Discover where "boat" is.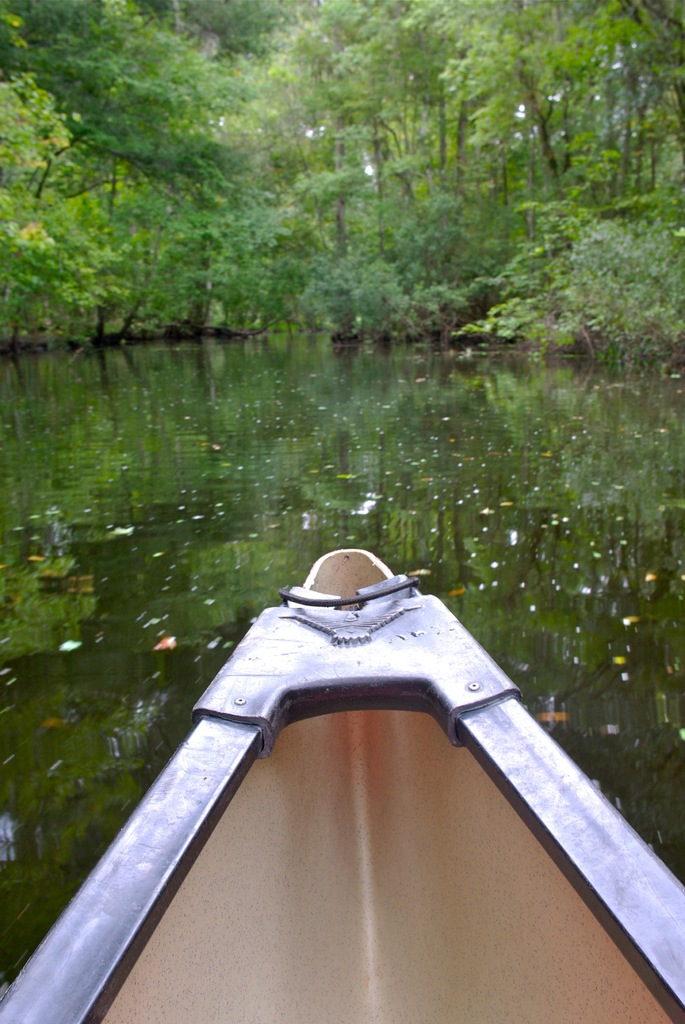
Discovered at [0, 508, 684, 963].
